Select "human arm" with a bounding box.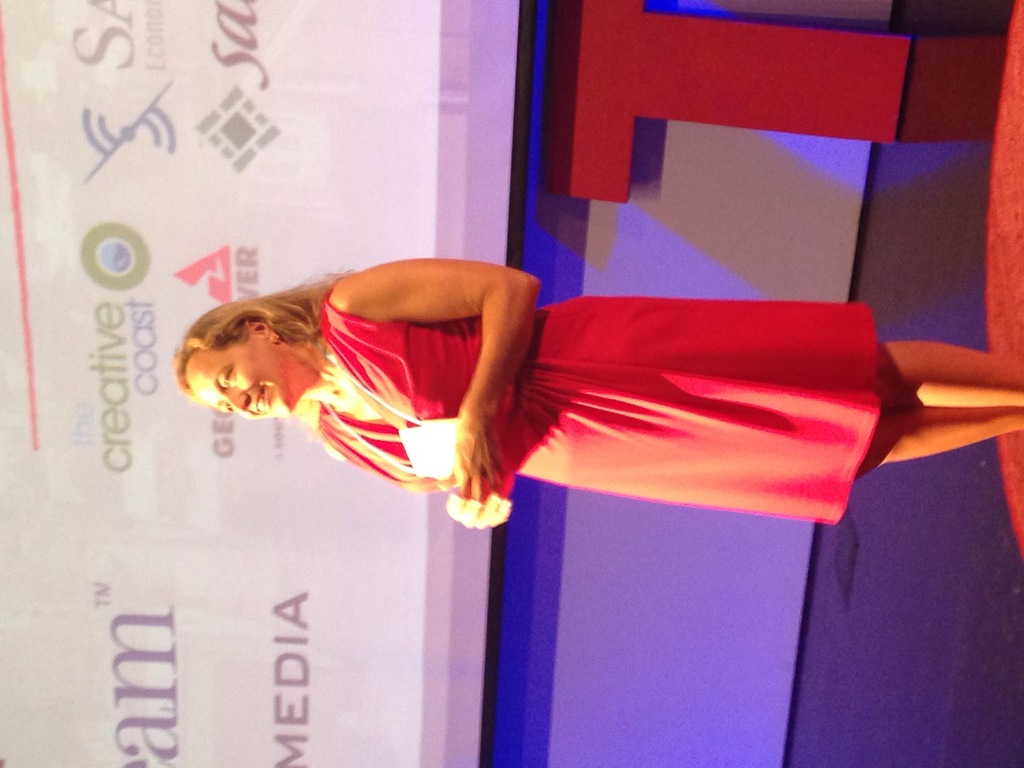
locate(364, 260, 542, 479).
